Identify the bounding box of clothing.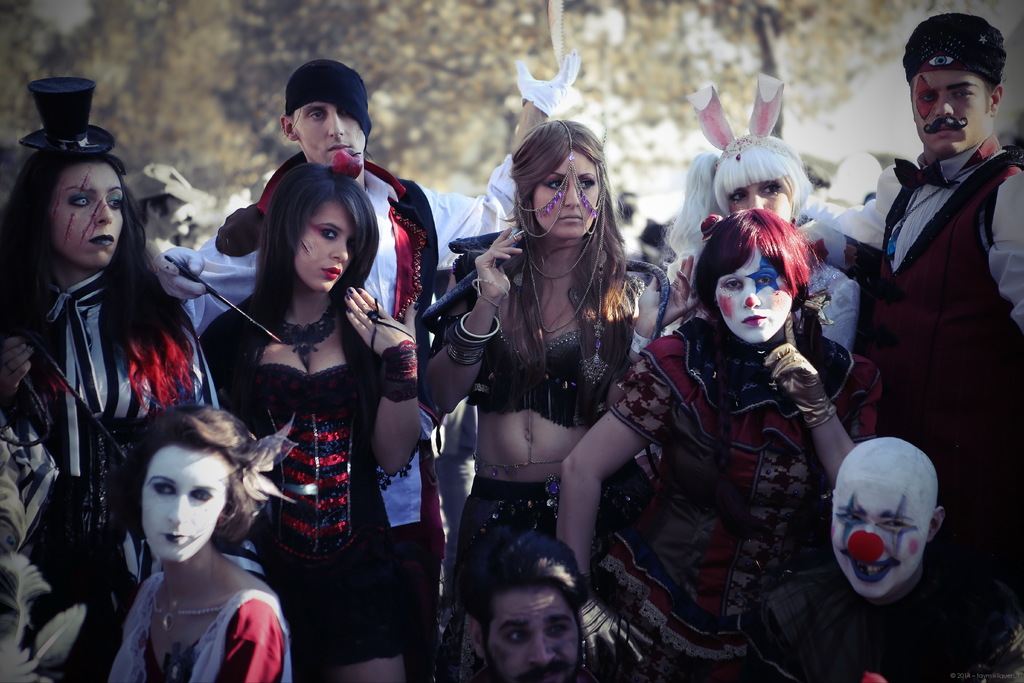
[423,291,641,431].
